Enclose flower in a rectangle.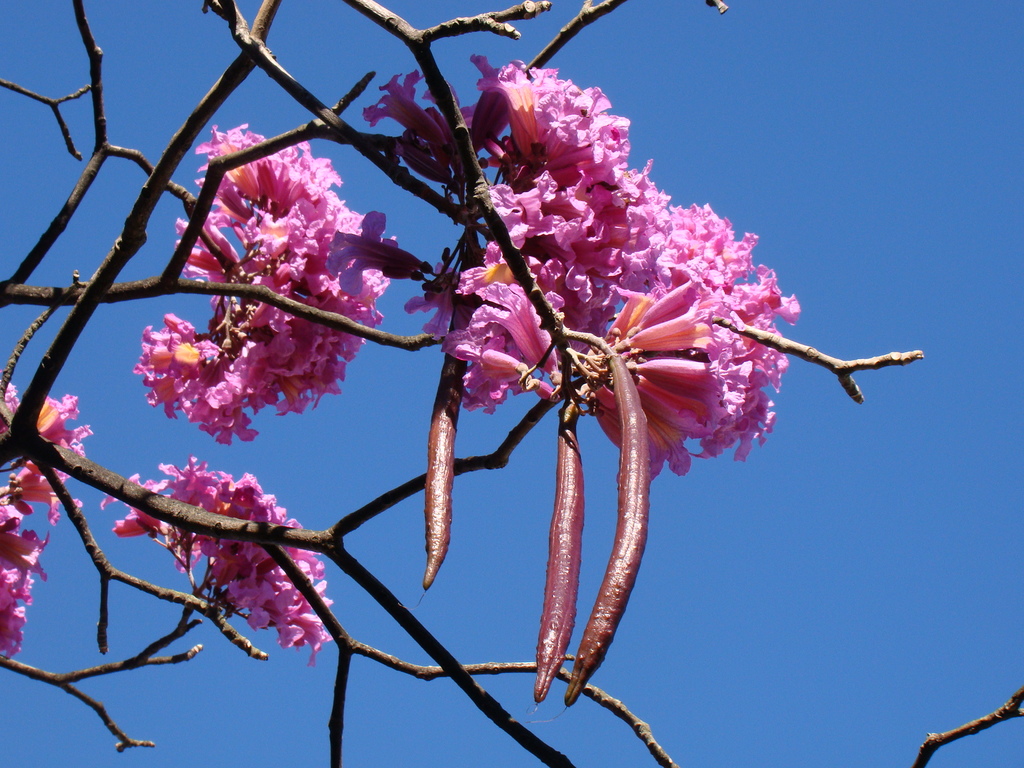
<bbox>320, 214, 429, 285</bbox>.
